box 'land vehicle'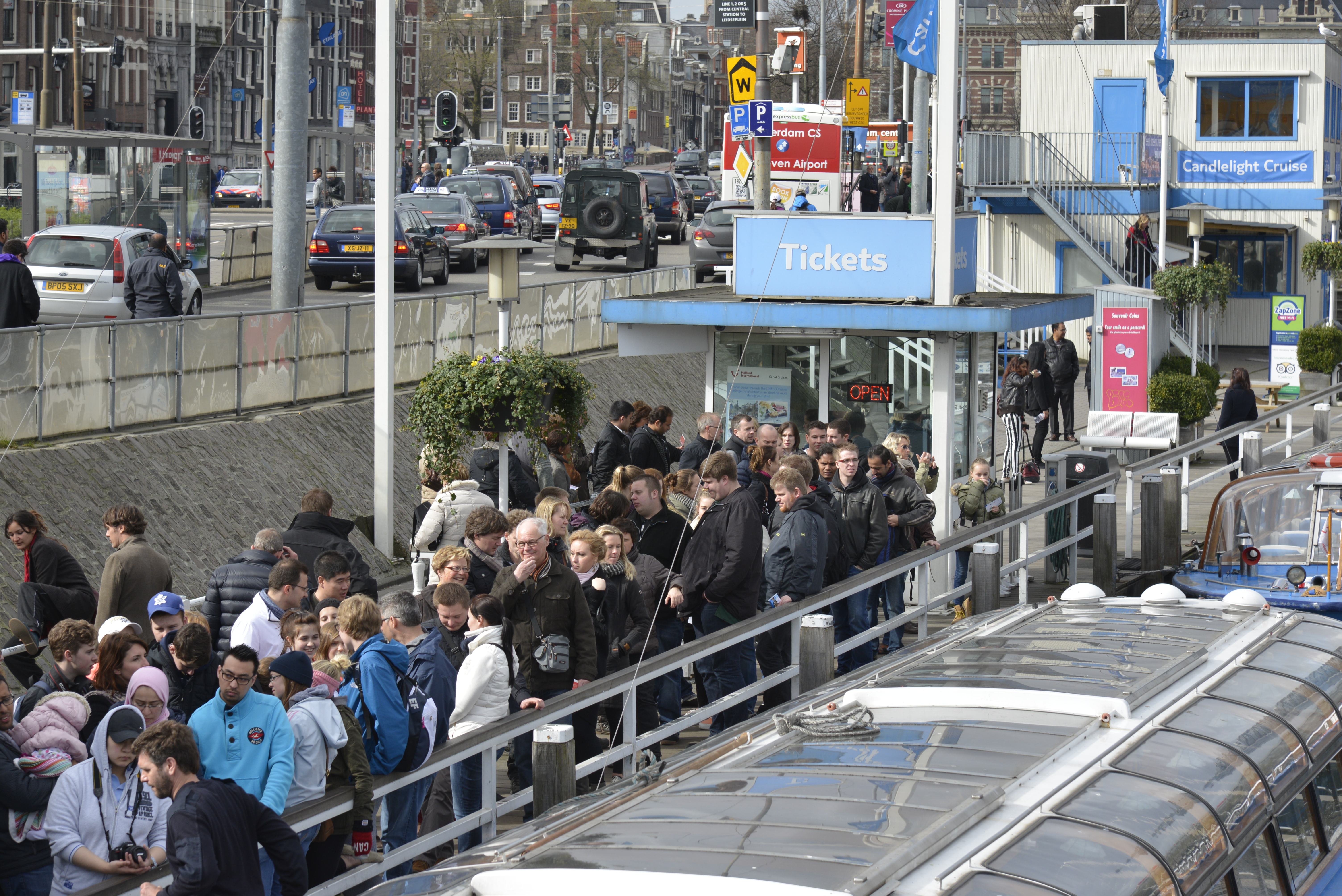
crop(157, 33, 161, 39)
